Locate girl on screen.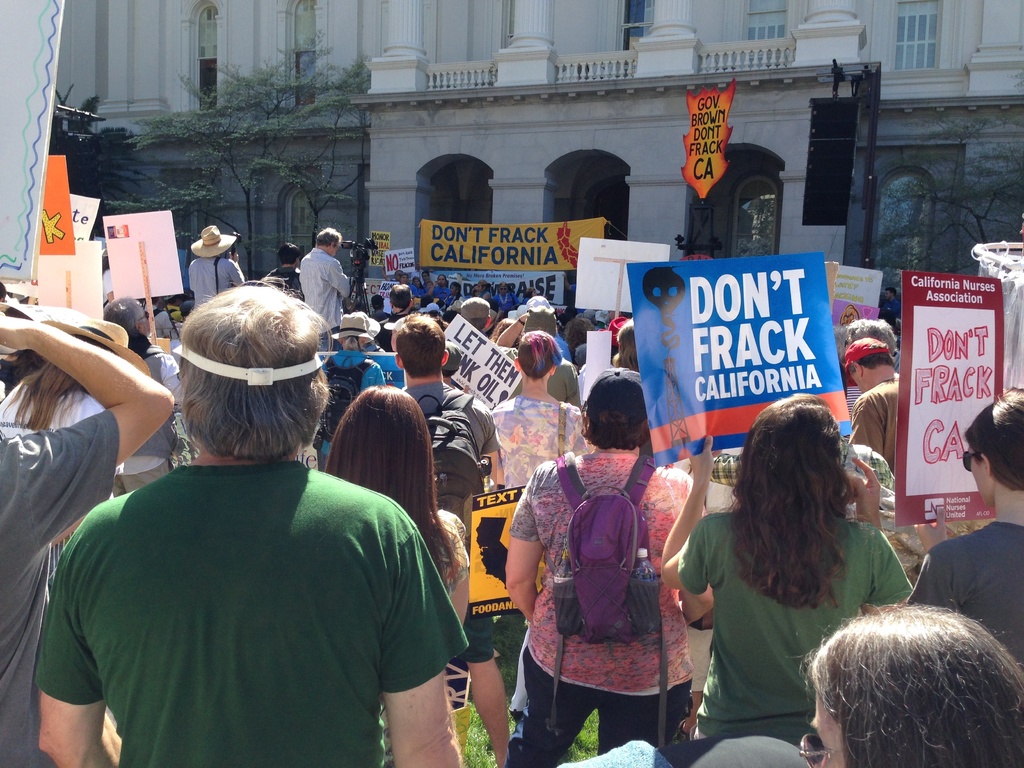
On screen at {"left": 322, "top": 380, "right": 467, "bottom": 618}.
